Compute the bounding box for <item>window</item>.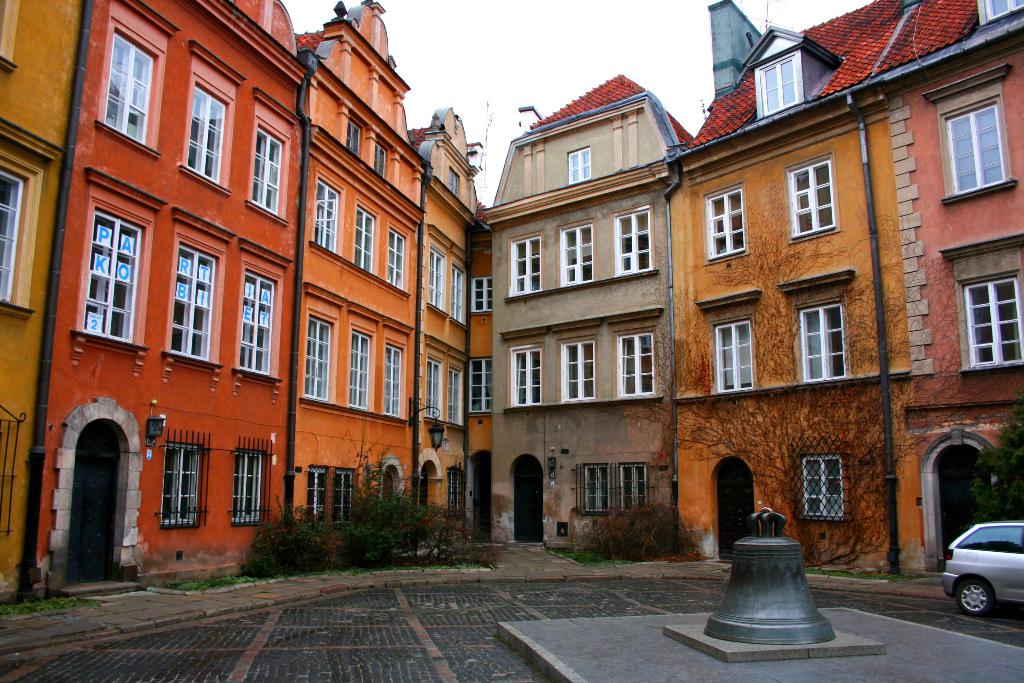
332:469:357:528.
